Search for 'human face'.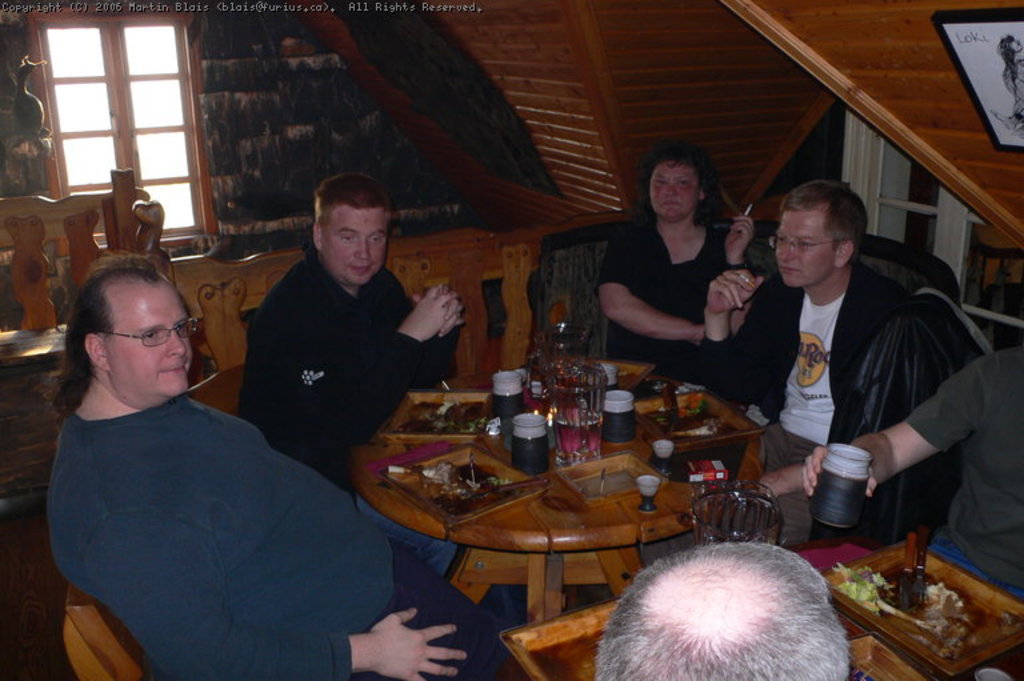
Found at locate(775, 209, 833, 289).
